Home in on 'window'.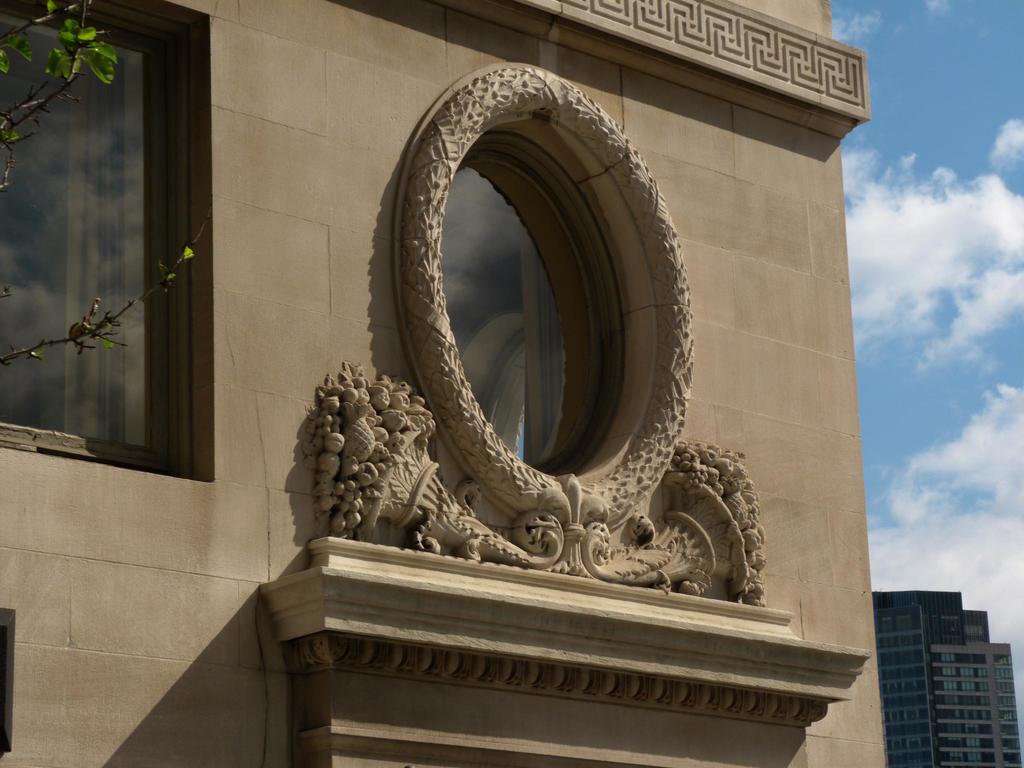
Homed in at Rect(0, 0, 209, 477).
